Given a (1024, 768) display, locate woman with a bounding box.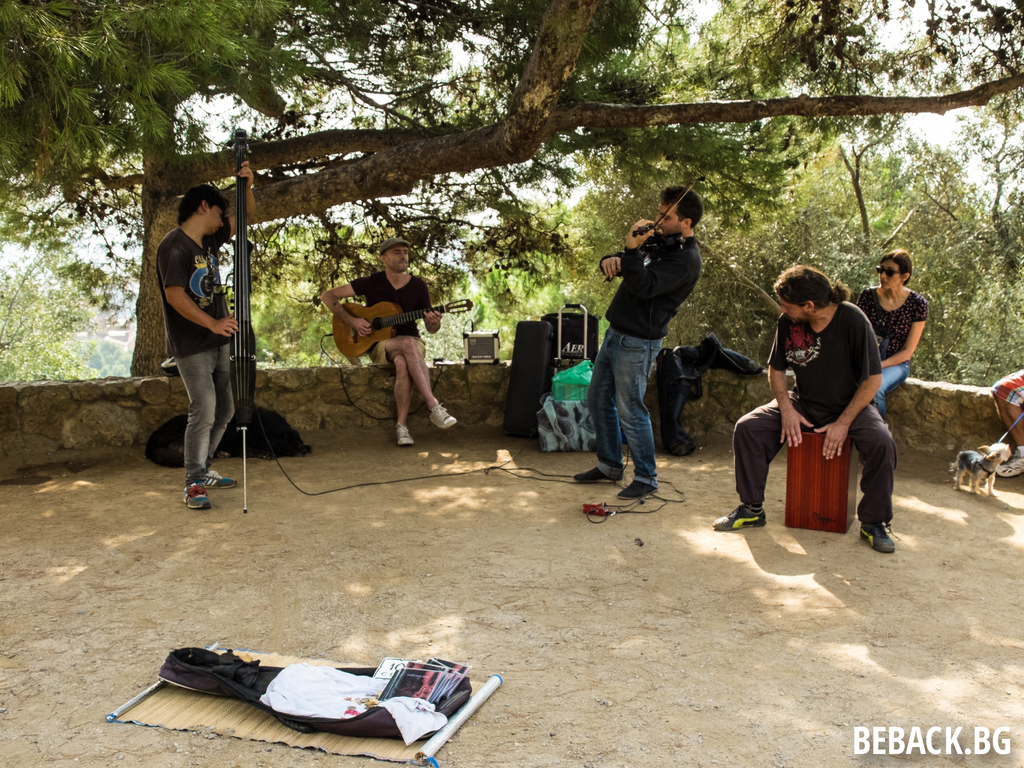
Located: bbox=(857, 249, 927, 420).
